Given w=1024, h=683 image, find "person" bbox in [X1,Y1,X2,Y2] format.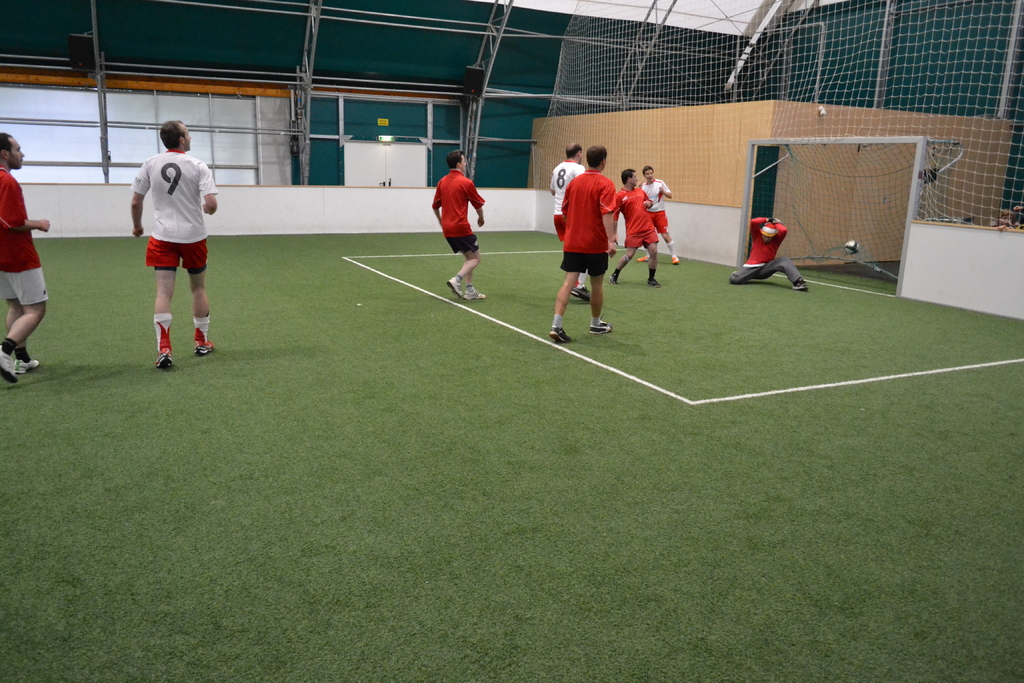
[435,147,490,305].
